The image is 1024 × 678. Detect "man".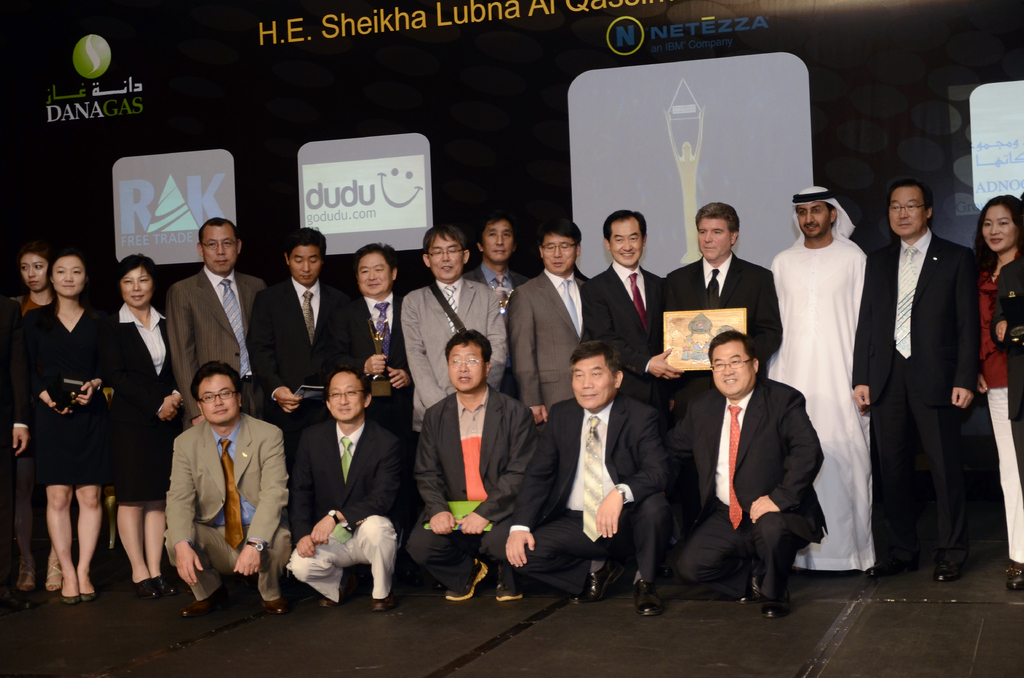
Detection: locate(582, 207, 698, 395).
